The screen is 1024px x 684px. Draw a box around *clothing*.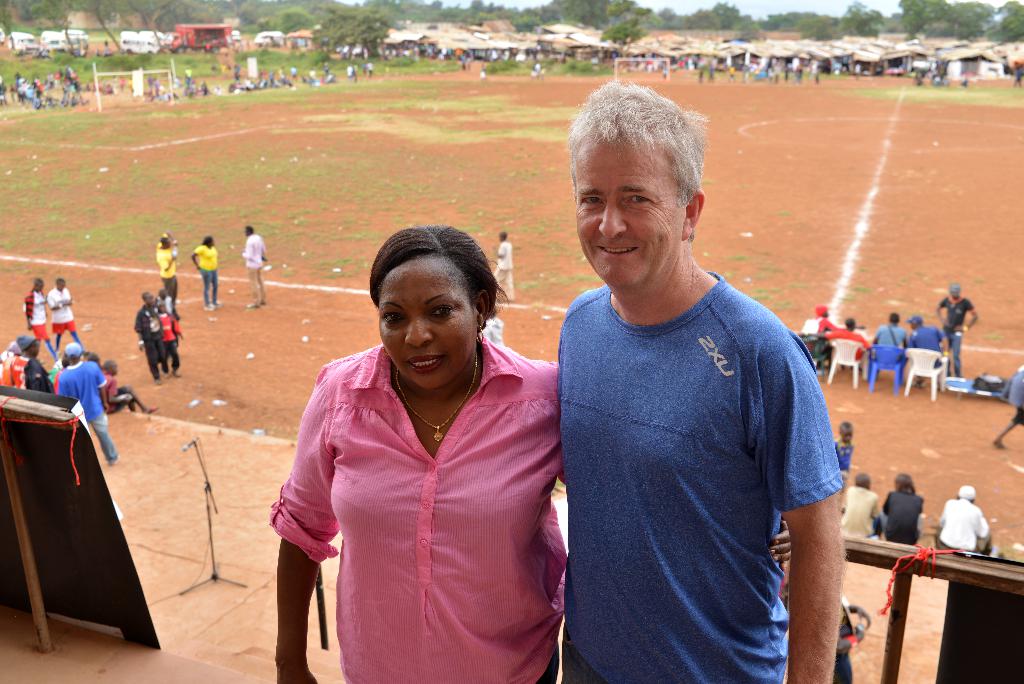
[x1=833, y1=437, x2=854, y2=494].
